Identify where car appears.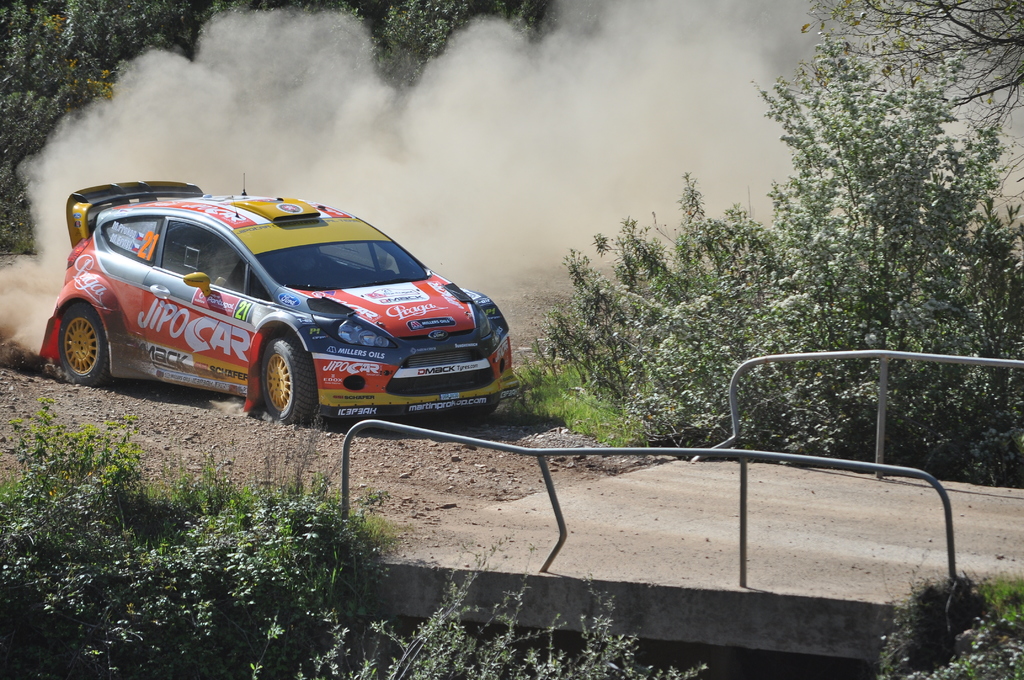
Appears at {"x1": 18, "y1": 190, "x2": 520, "y2": 431}.
